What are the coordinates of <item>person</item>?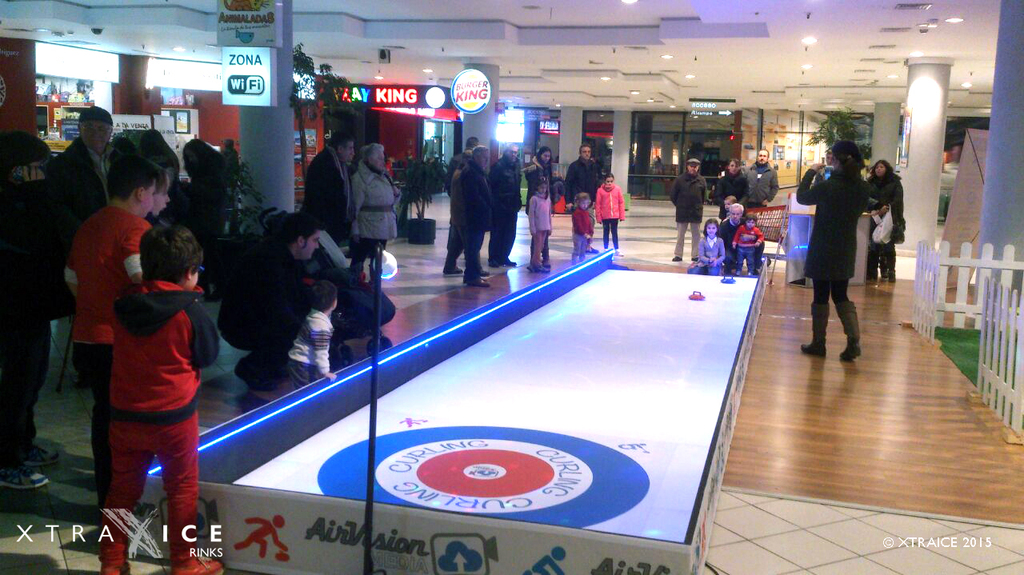
x1=849 y1=161 x2=902 y2=289.
